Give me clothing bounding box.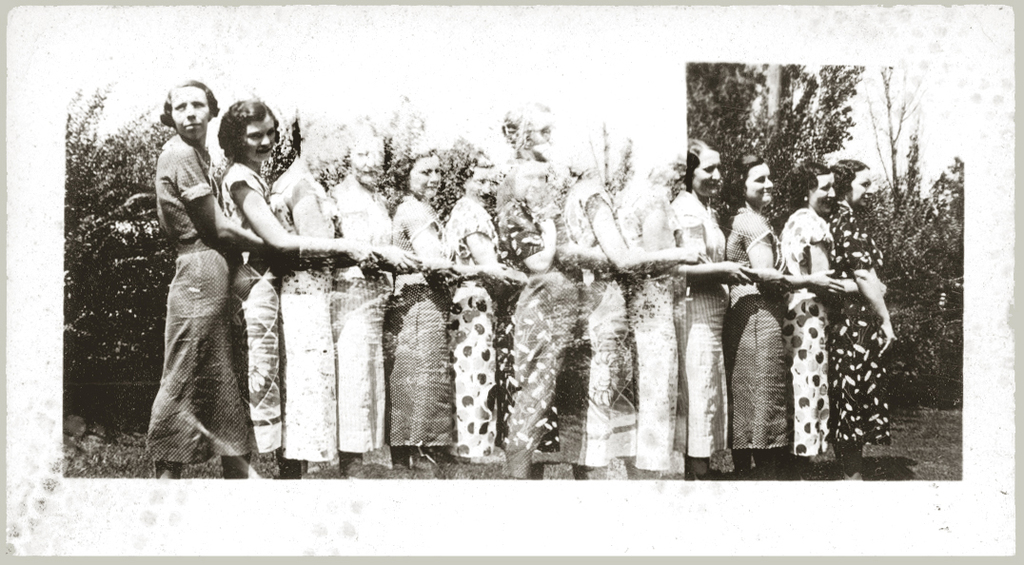
[830,202,889,439].
